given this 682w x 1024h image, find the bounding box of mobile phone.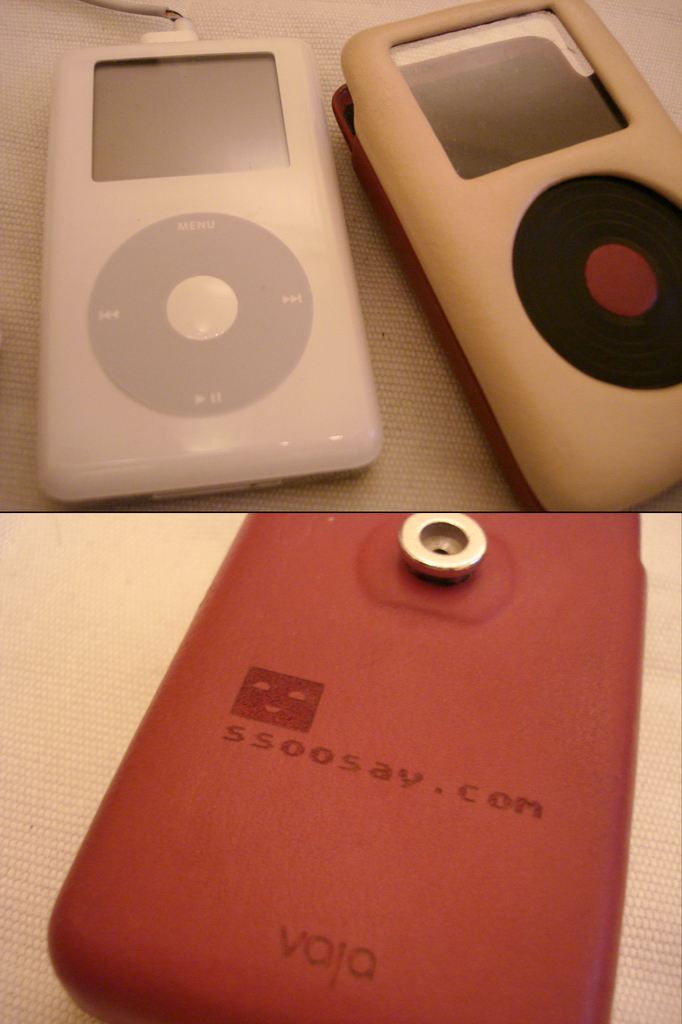
[left=12, top=451, right=675, bottom=1002].
